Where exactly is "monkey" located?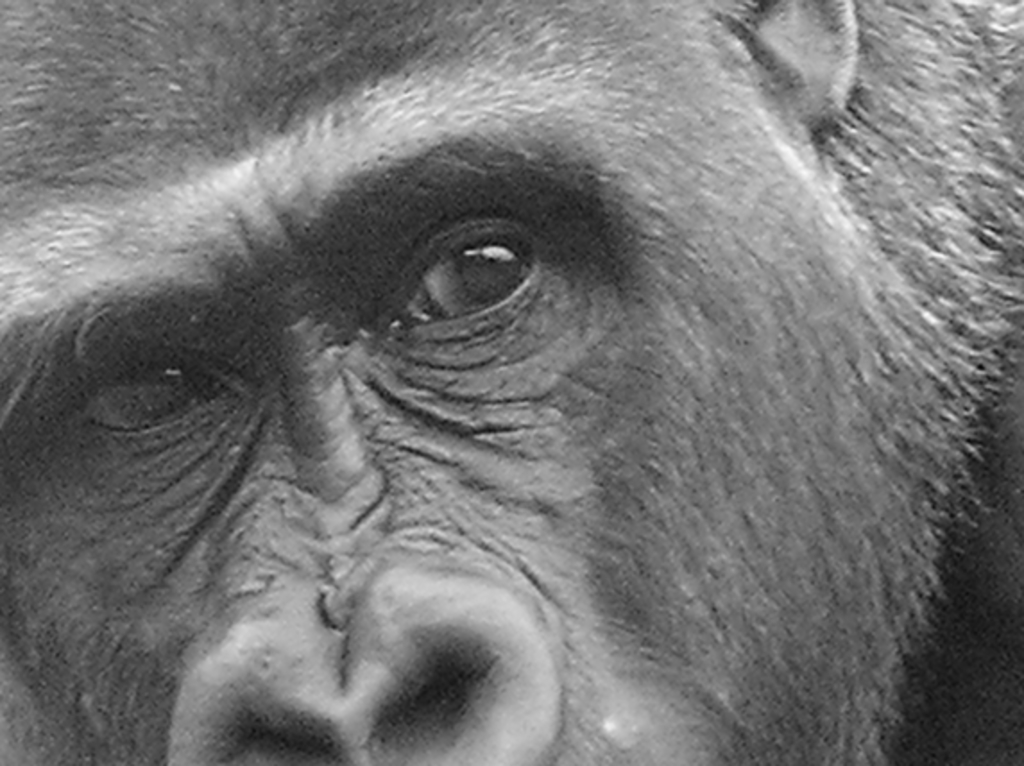
Its bounding box is x1=61, y1=52, x2=1023, y2=765.
